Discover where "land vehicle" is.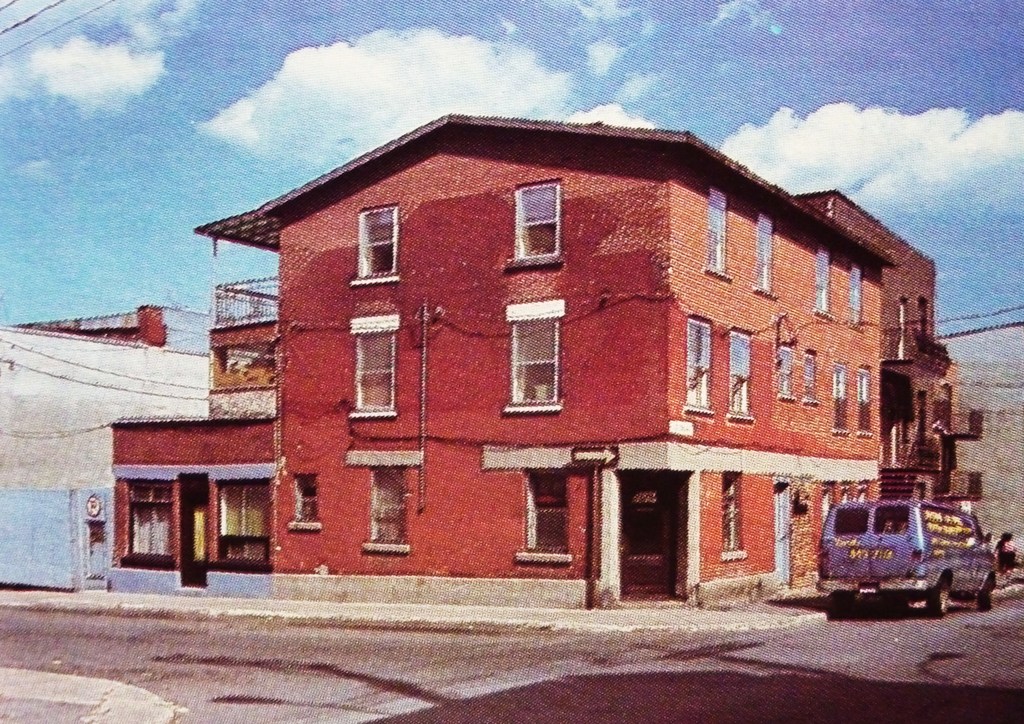
Discovered at crop(823, 486, 993, 618).
